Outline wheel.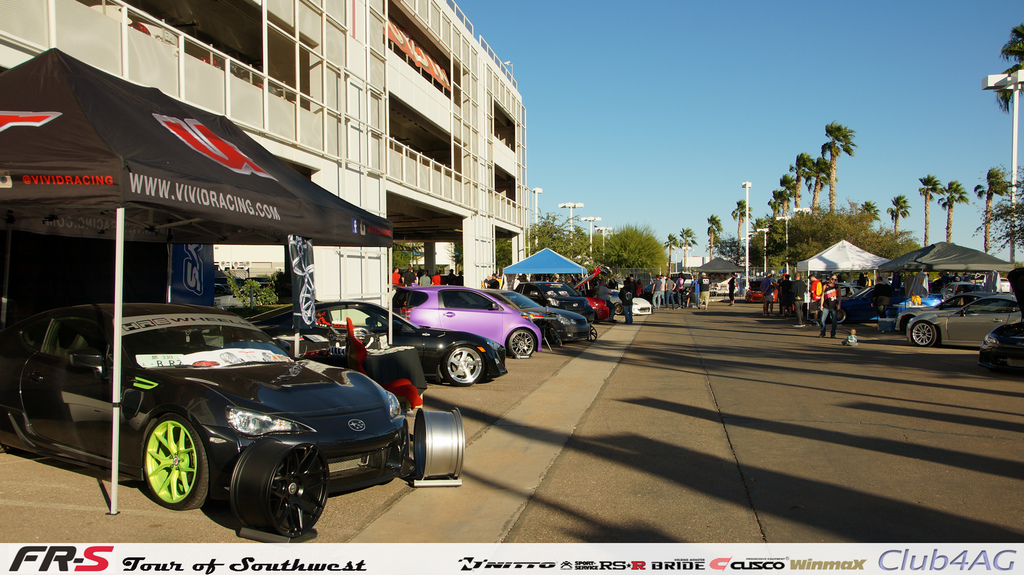
Outline: pyautogui.locateOnScreen(613, 301, 625, 315).
